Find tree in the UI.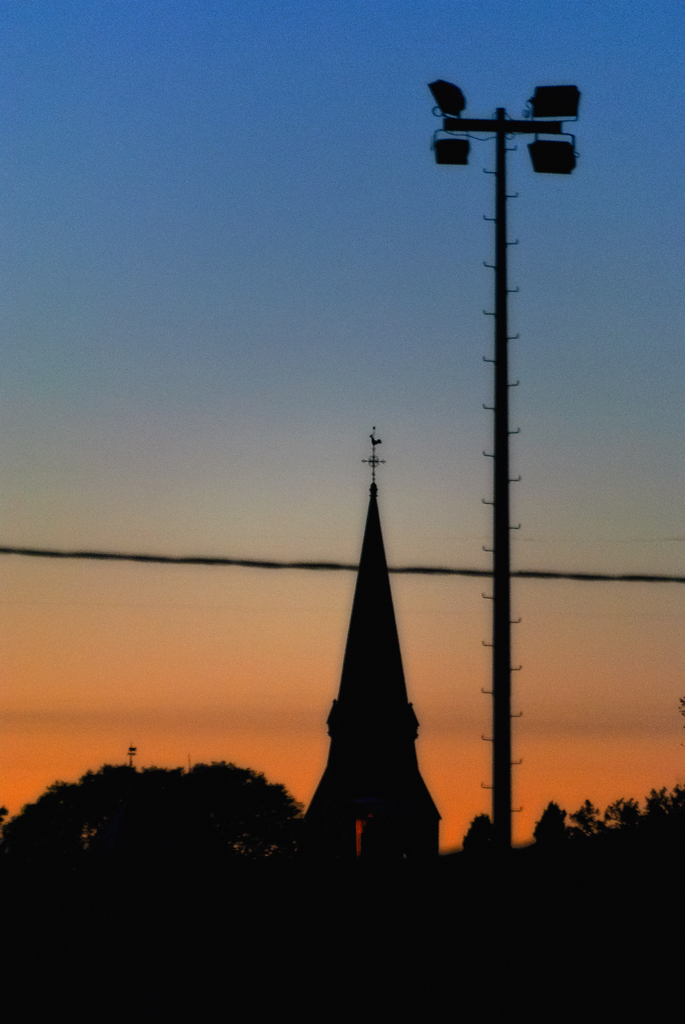
UI element at 35/749/331/890.
